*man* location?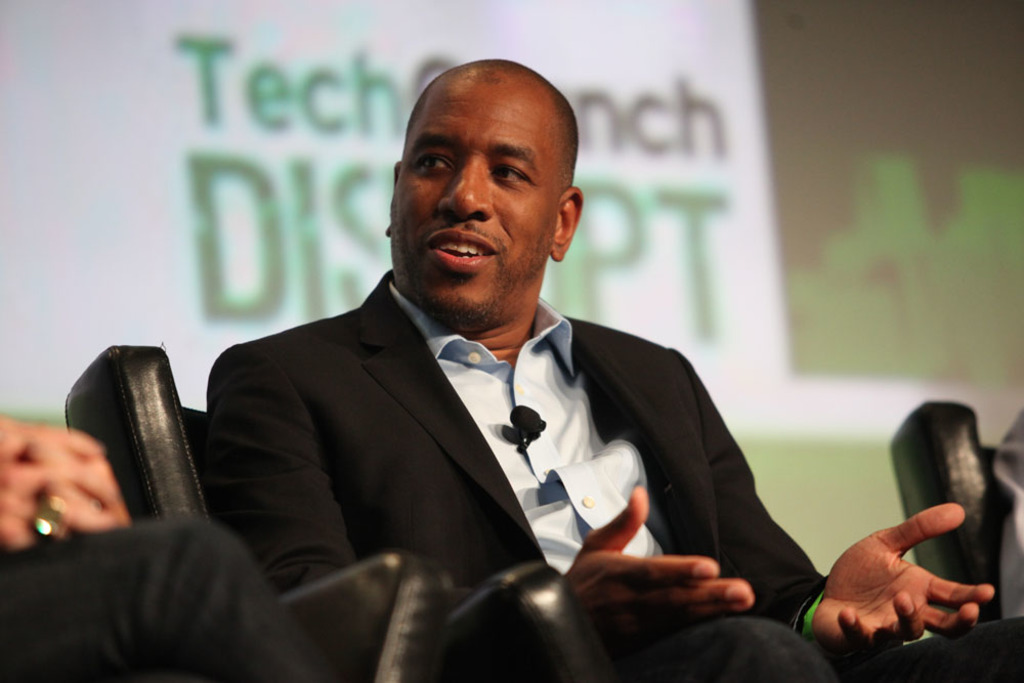
x1=2, y1=418, x2=328, y2=682
